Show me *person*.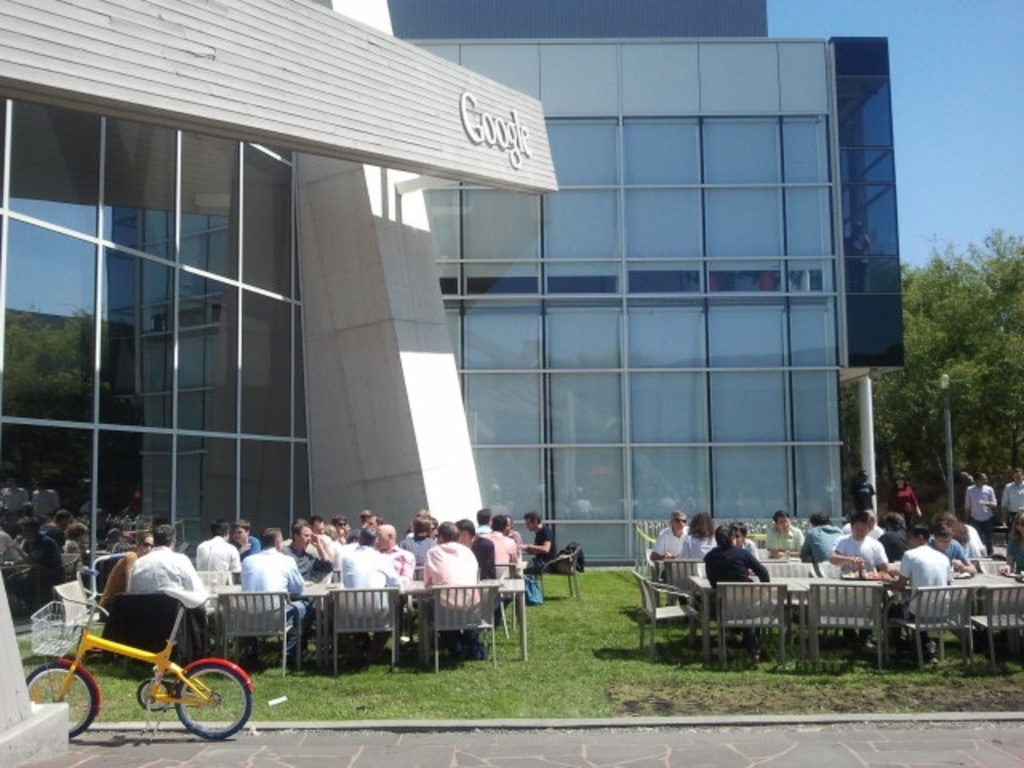
*person* is here: 958/469/997/563.
